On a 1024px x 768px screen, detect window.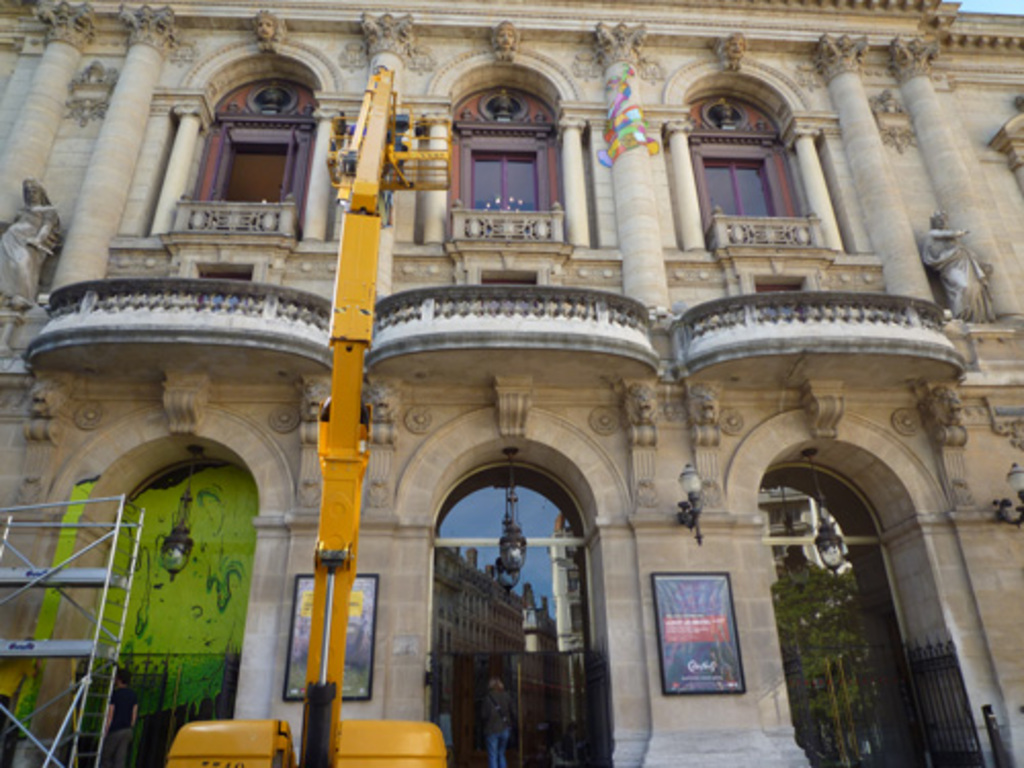
219 129 299 221.
